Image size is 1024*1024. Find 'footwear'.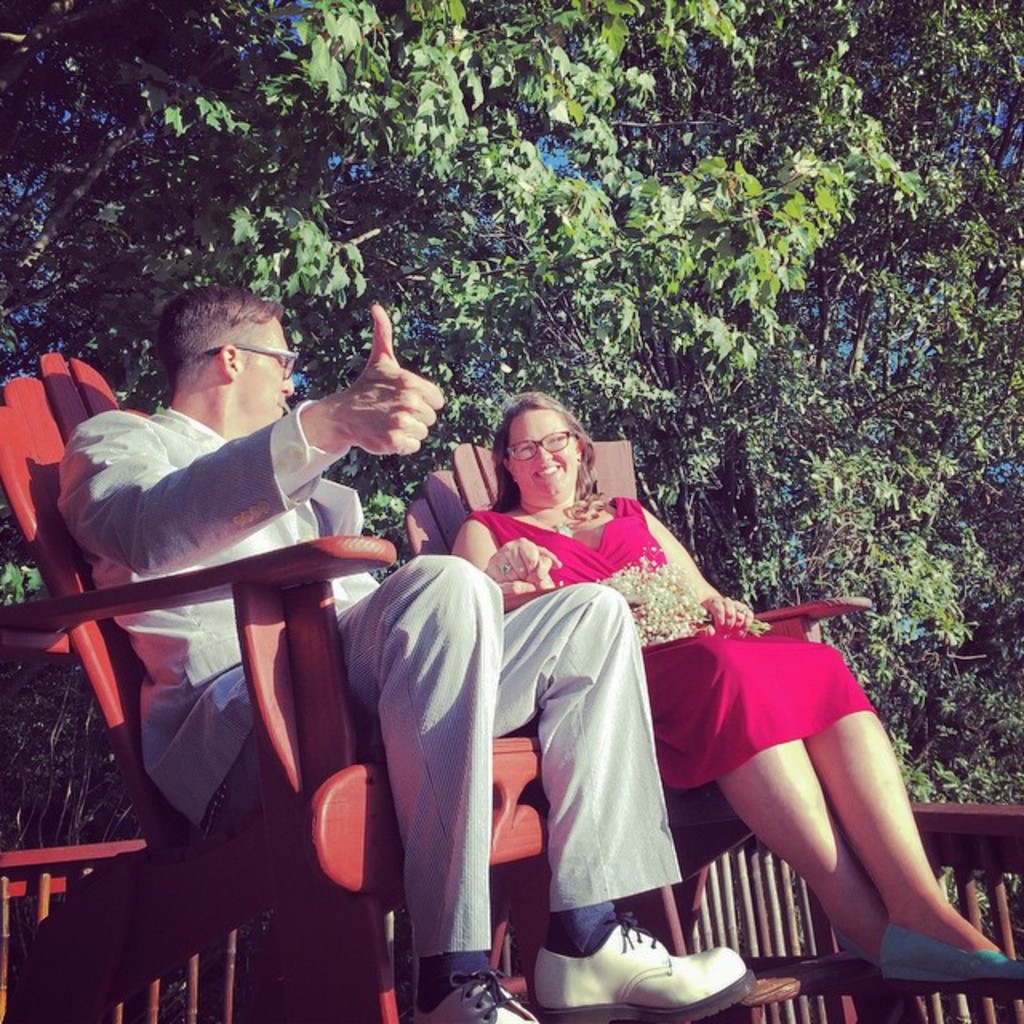
[419, 971, 547, 1022].
